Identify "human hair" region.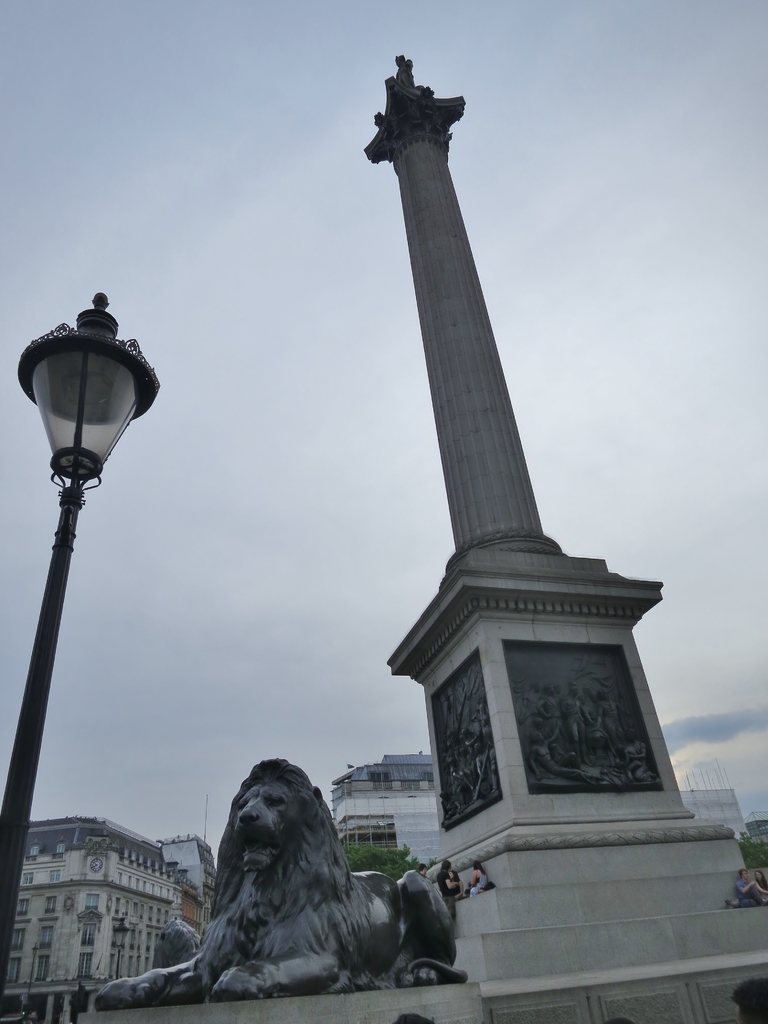
Region: (470, 862, 484, 874).
